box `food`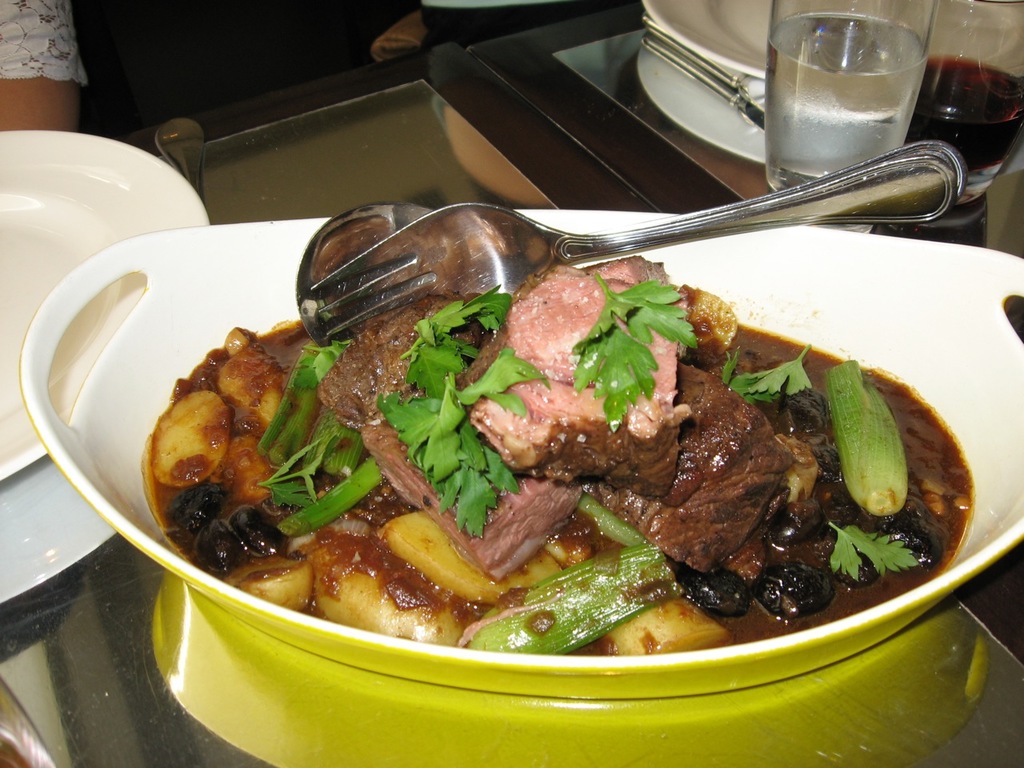
139 209 922 690
